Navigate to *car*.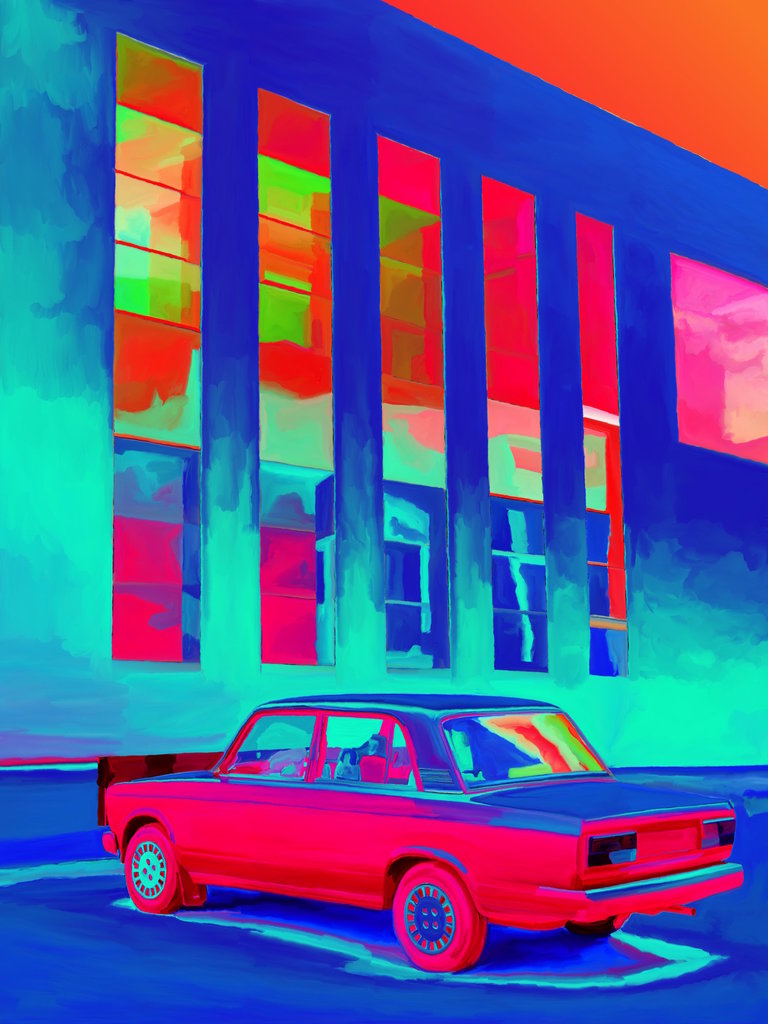
Navigation target: Rect(86, 692, 734, 973).
